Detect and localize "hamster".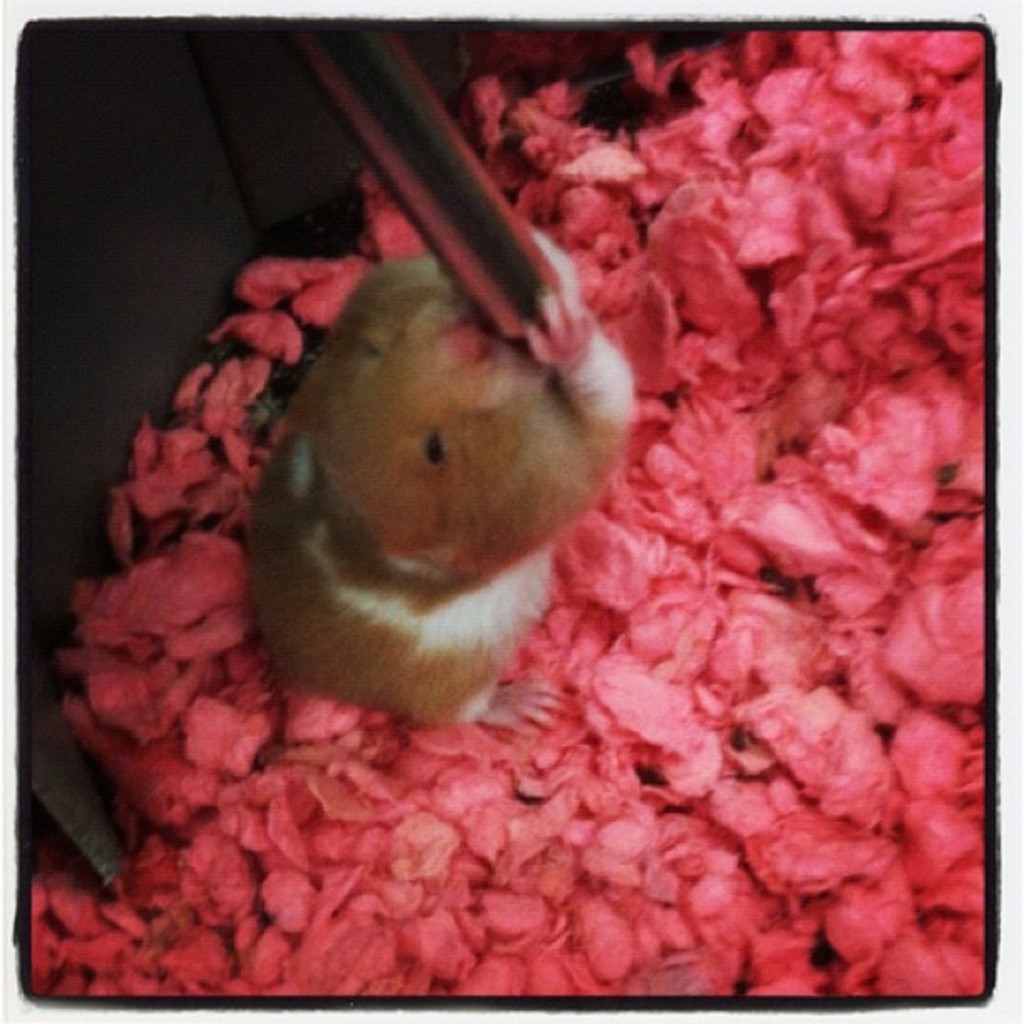
Localized at 233:228:637:724.
